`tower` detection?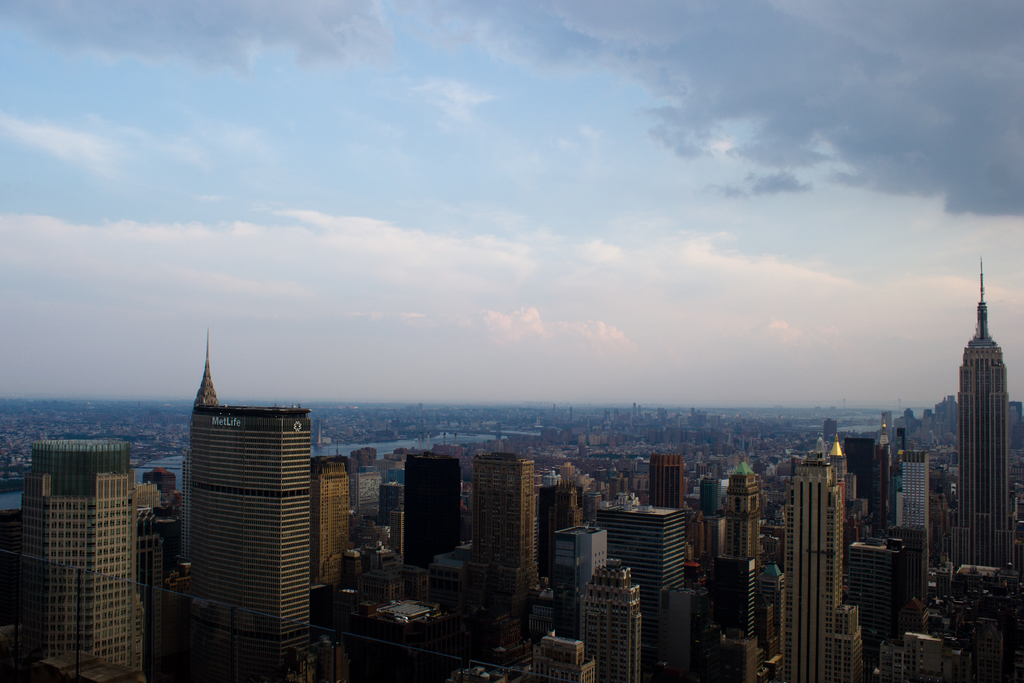
(left=941, top=259, right=1021, bottom=548)
